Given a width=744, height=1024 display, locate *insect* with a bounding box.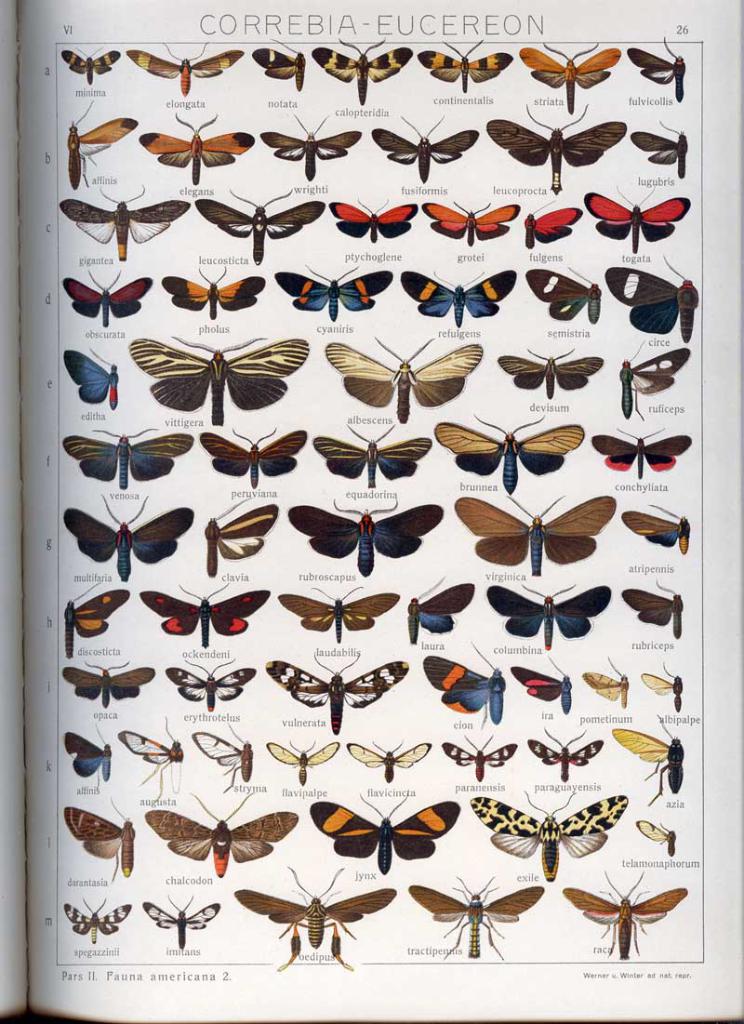
Located: 440 736 518 782.
